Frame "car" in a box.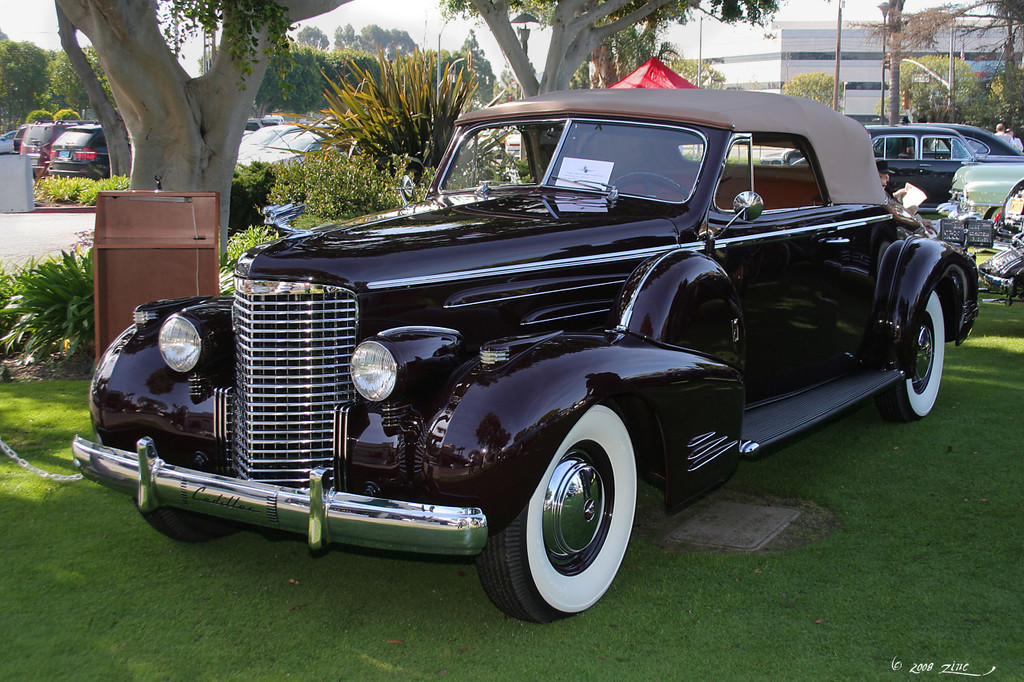
locate(11, 125, 27, 154).
